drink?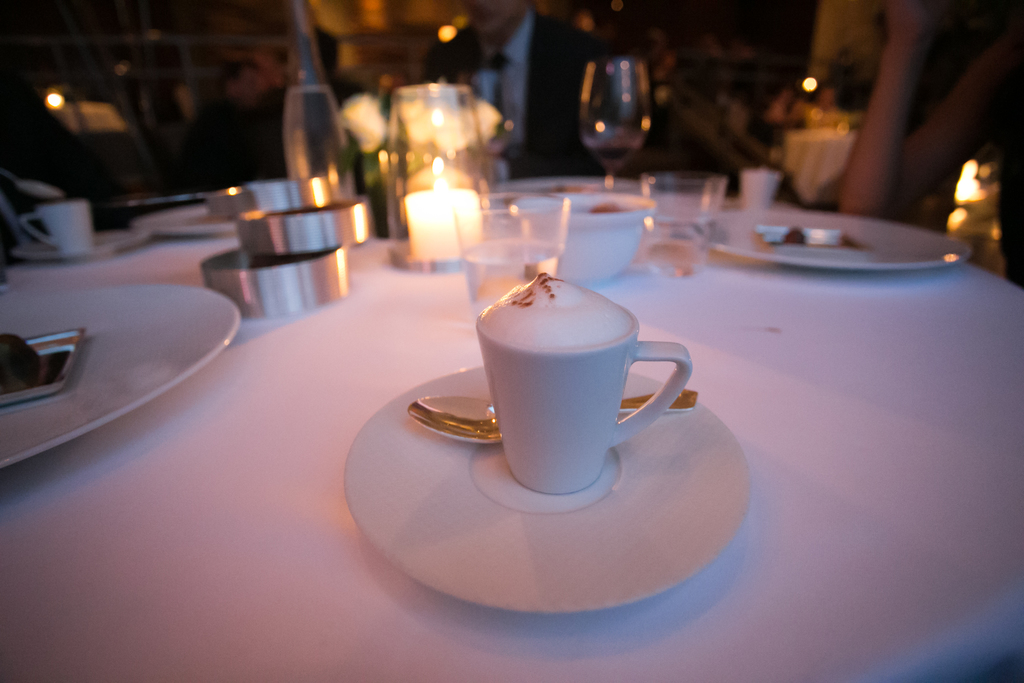
box(481, 274, 676, 487)
